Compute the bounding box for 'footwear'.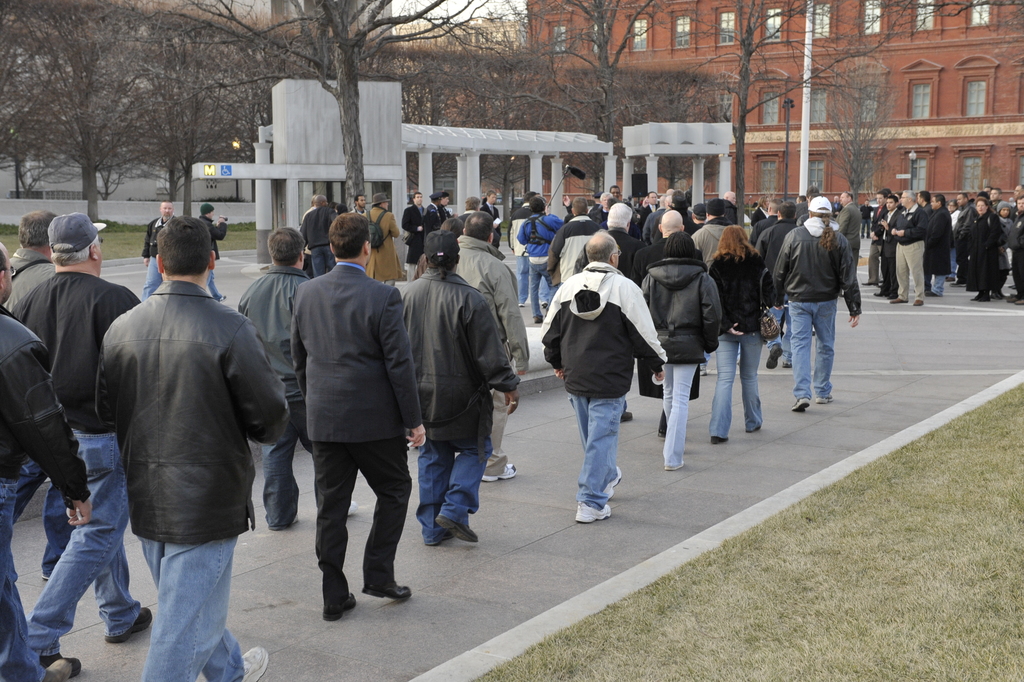
select_region(358, 581, 413, 597).
